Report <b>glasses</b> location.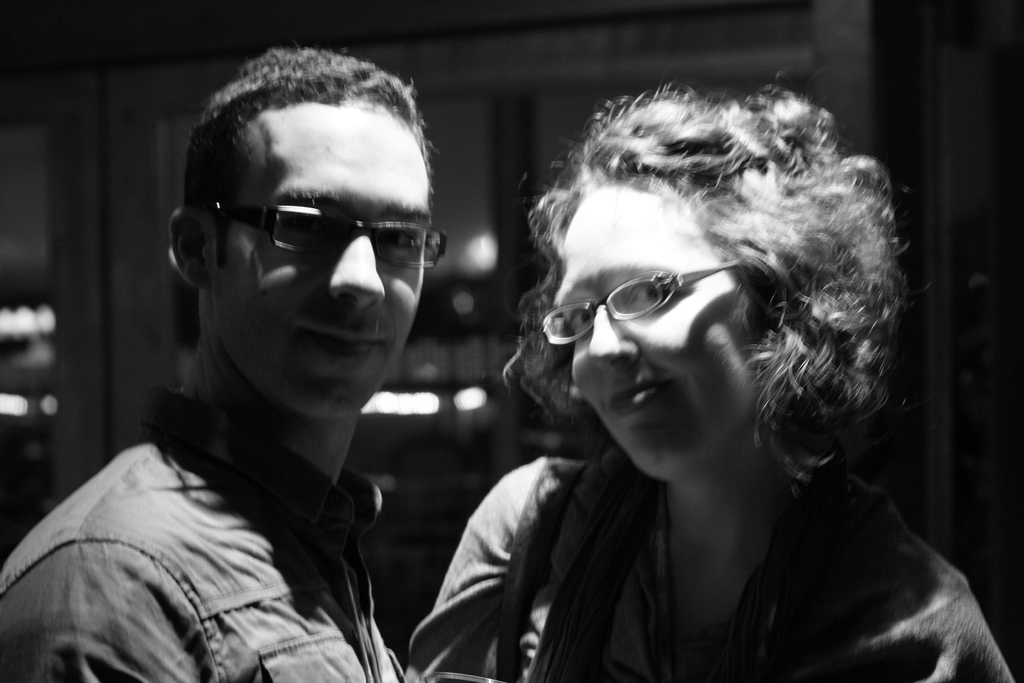
Report: l=534, t=264, r=764, b=347.
